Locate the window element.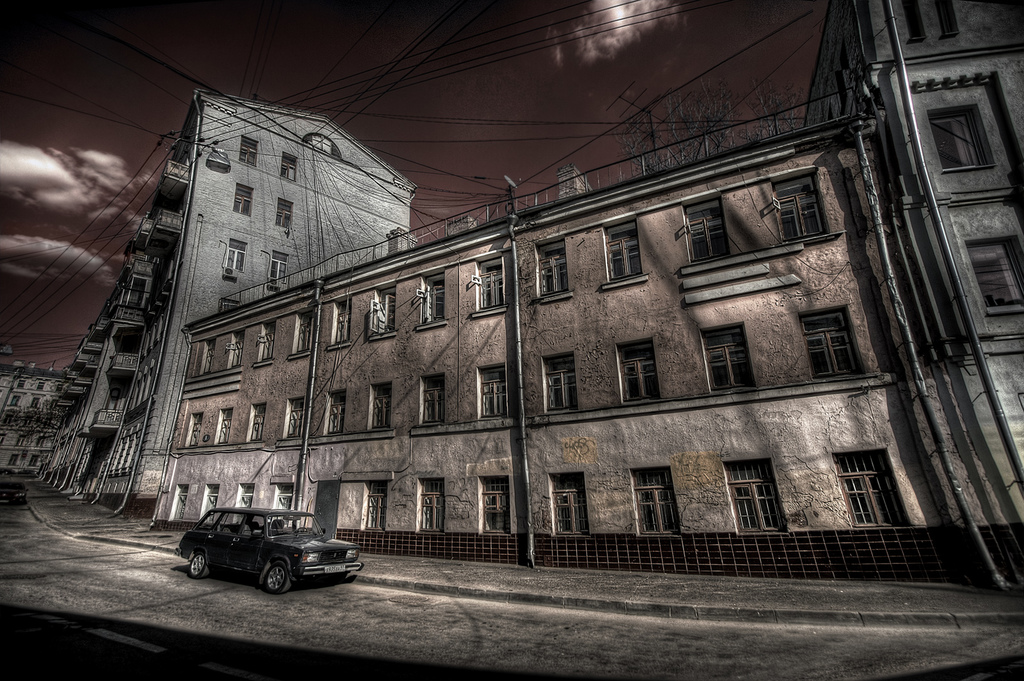
Element bbox: (205,483,222,518).
